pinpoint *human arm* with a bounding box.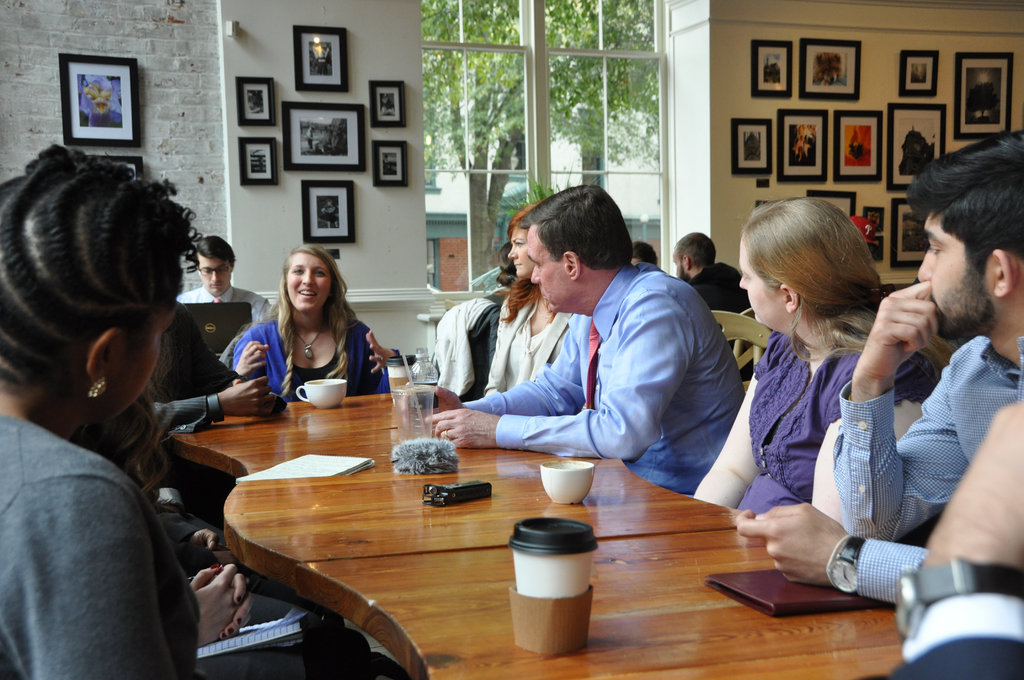
bbox=(742, 505, 895, 597).
